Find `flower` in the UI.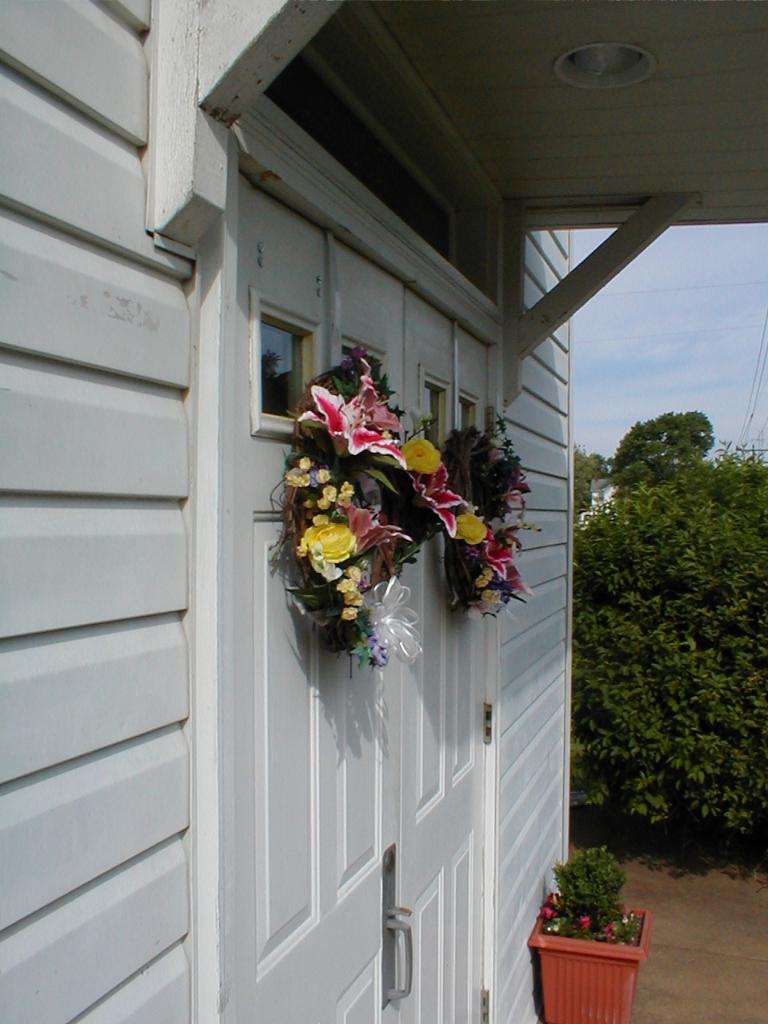
UI element at (402,455,477,539).
